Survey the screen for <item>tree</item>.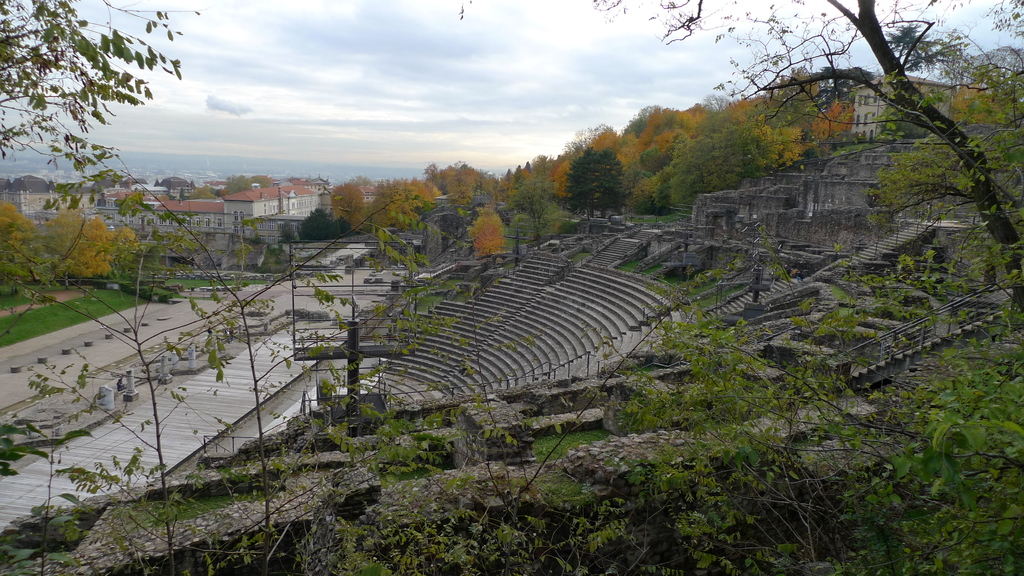
Survey found: {"x1": 0, "y1": 0, "x2": 200, "y2": 184}.
